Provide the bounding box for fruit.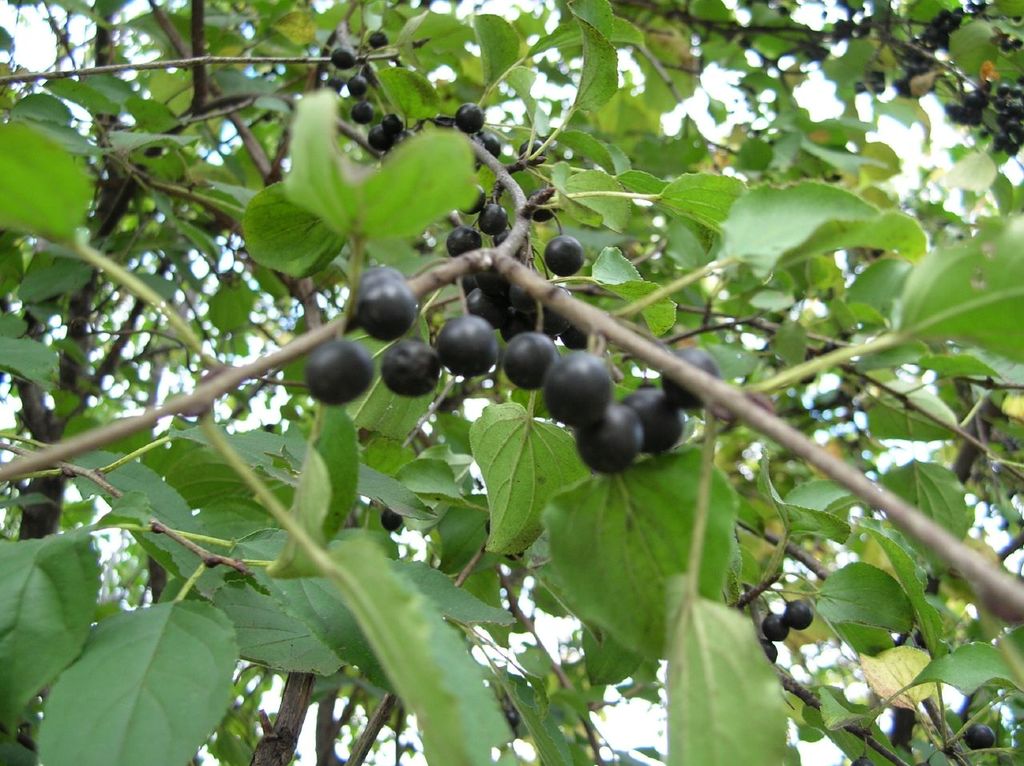
<bbox>346, 74, 368, 98</bbox>.
